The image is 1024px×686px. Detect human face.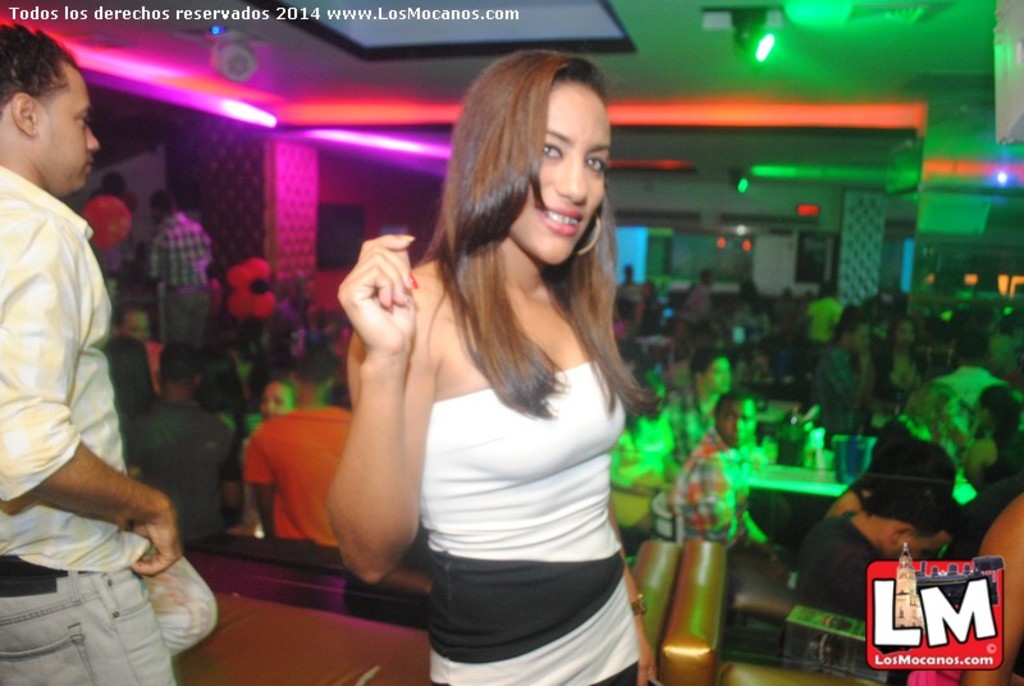
Detection: x1=259, y1=384, x2=292, y2=416.
